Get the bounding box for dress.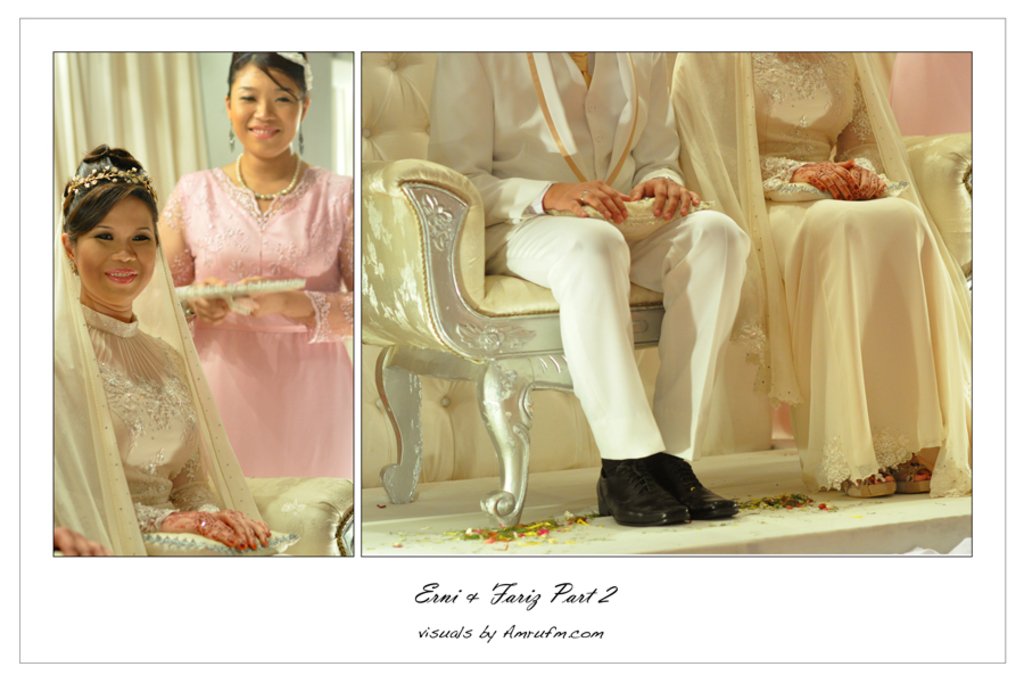
left=750, top=52, right=972, bottom=489.
